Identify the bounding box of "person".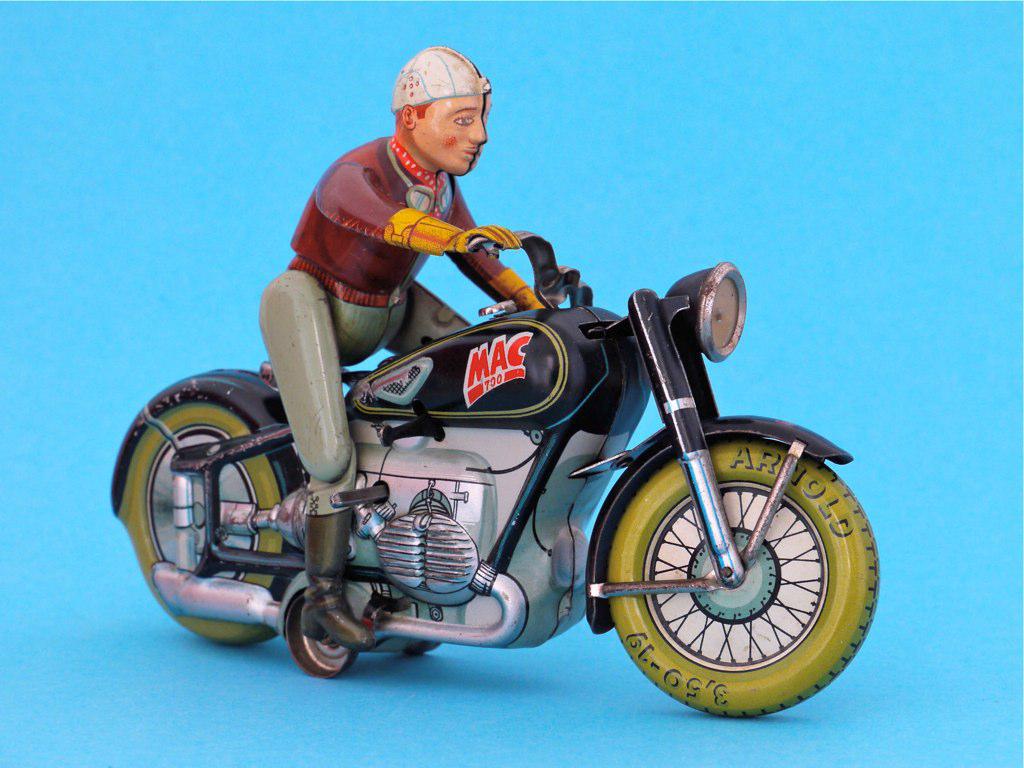
259:48:547:648.
